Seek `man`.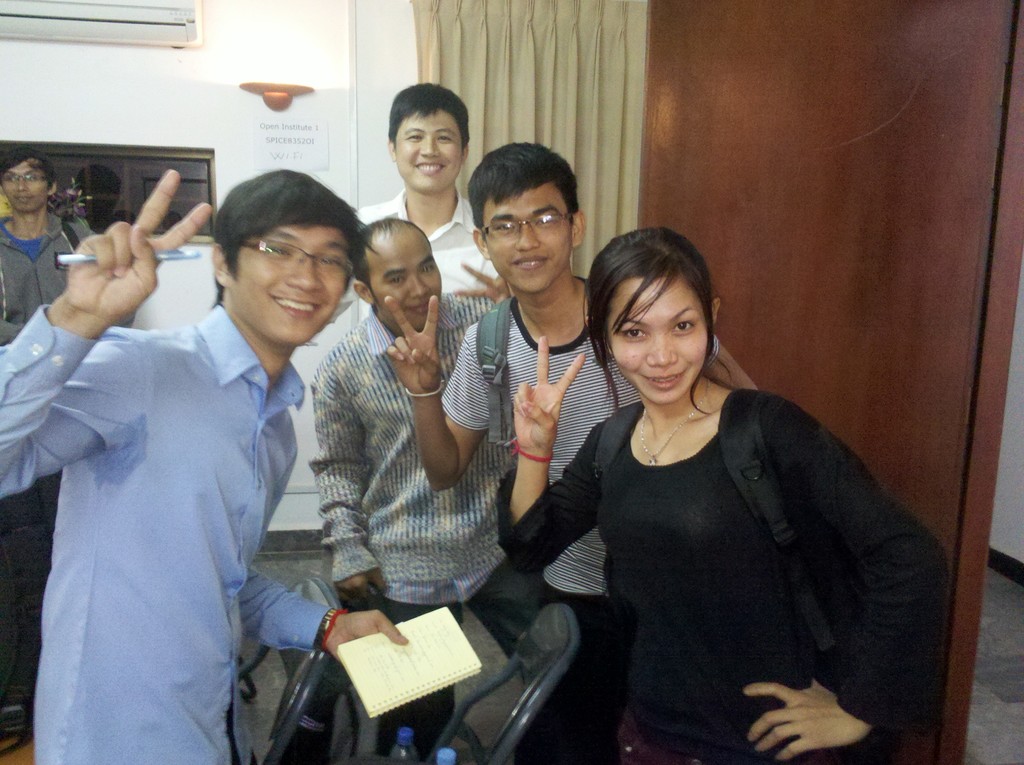
[x1=356, y1=84, x2=495, y2=296].
